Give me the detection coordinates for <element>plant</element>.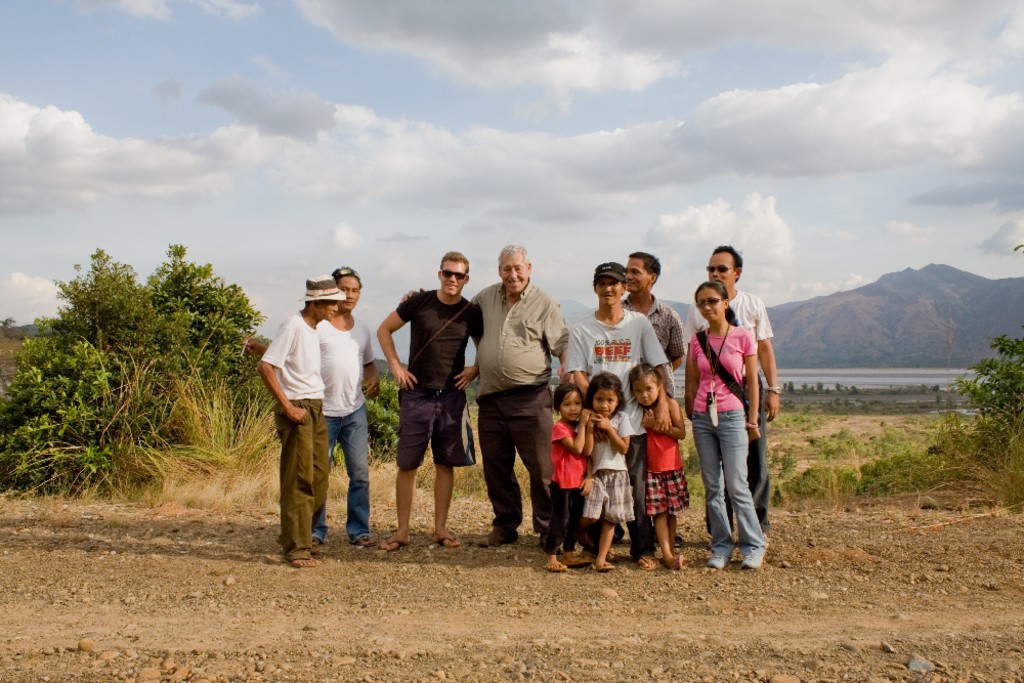
<region>927, 333, 1023, 510</region>.
